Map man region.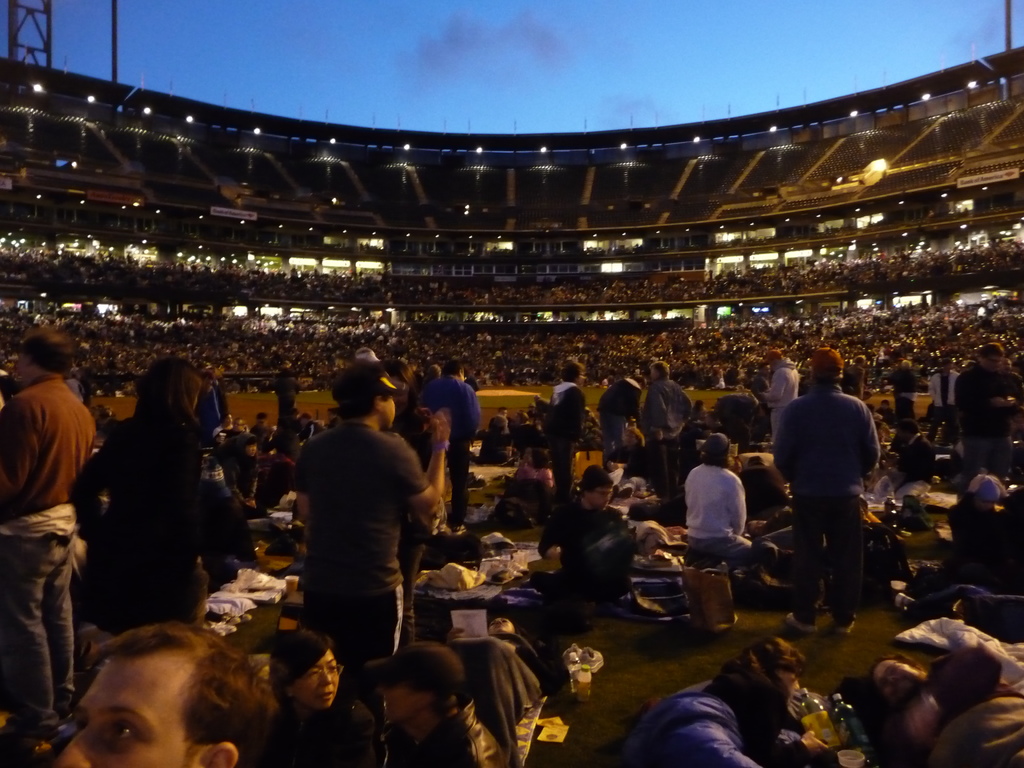
Mapped to [497, 406, 513, 420].
